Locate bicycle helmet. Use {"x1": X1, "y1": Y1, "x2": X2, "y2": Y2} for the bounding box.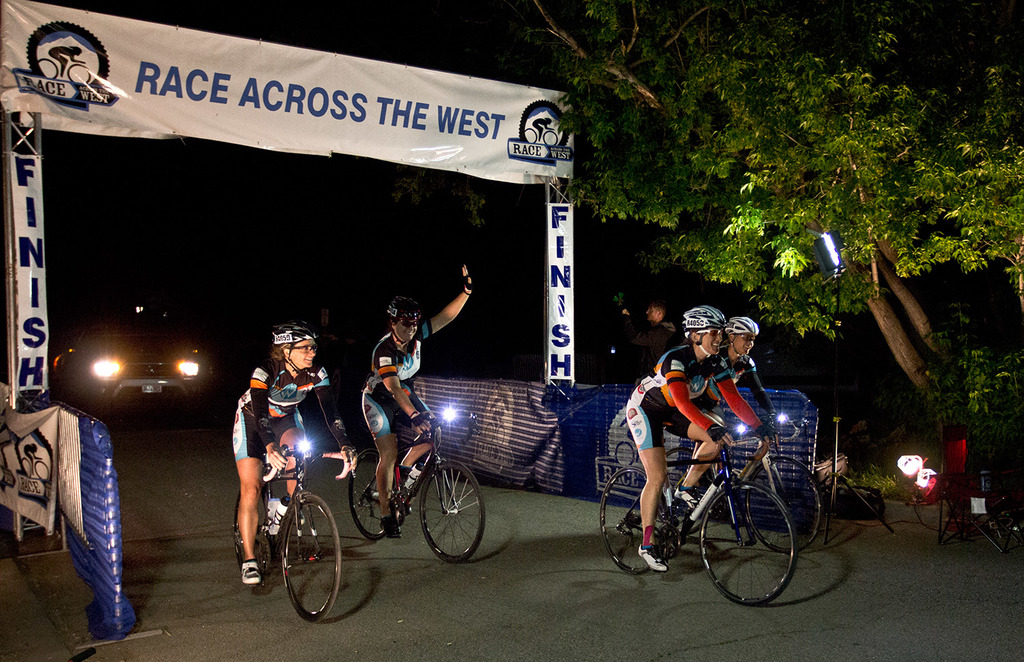
{"x1": 276, "y1": 315, "x2": 311, "y2": 345}.
